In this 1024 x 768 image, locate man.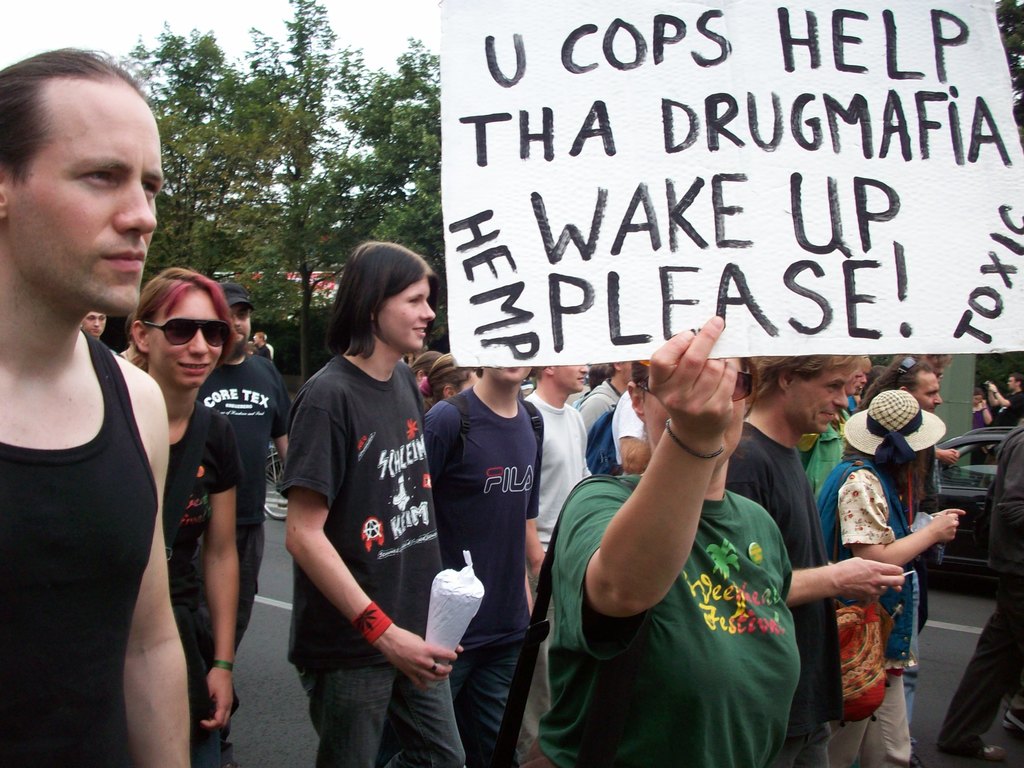
Bounding box: x1=940 y1=418 x2=1023 y2=767.
